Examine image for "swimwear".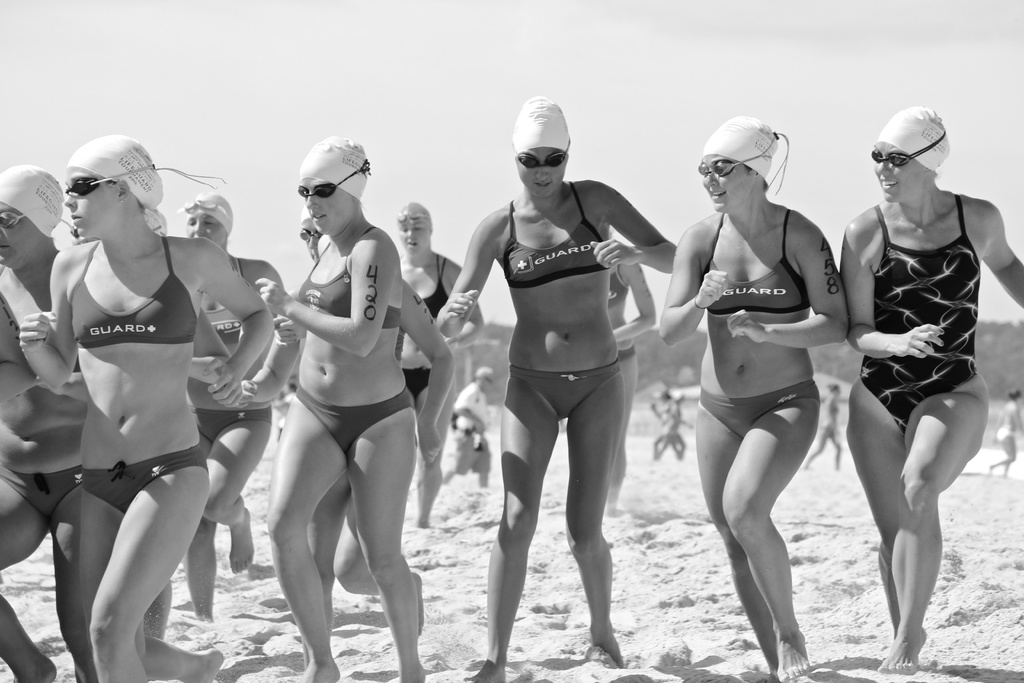
Examination result: bbox(191, 406, 273, 445).
